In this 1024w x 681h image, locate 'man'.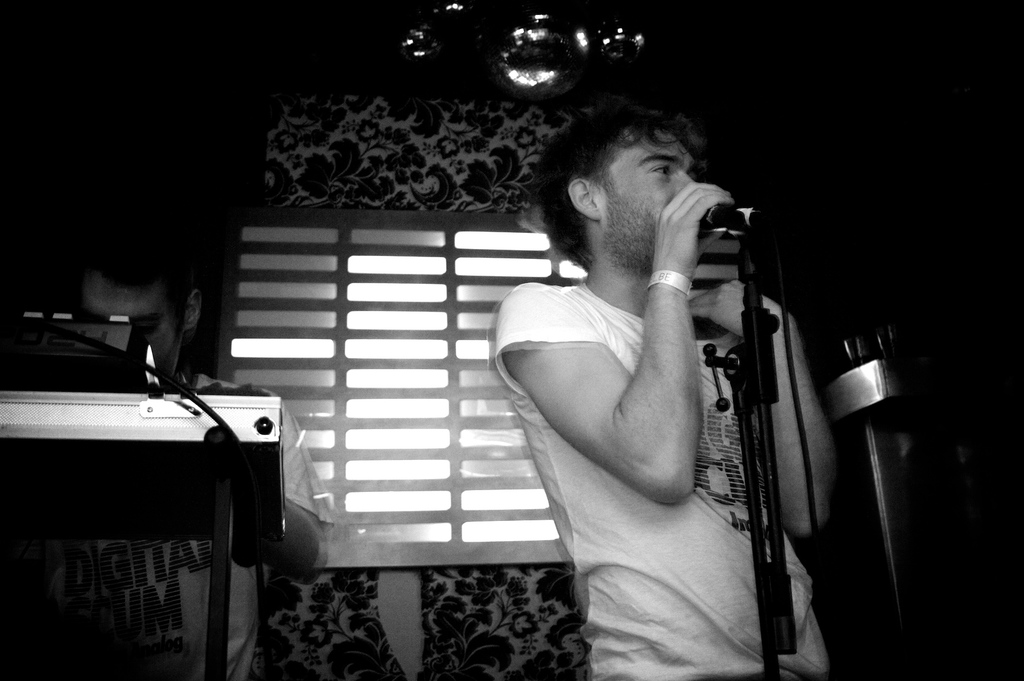
Bounding box: region(486, 108, 845, 680).
